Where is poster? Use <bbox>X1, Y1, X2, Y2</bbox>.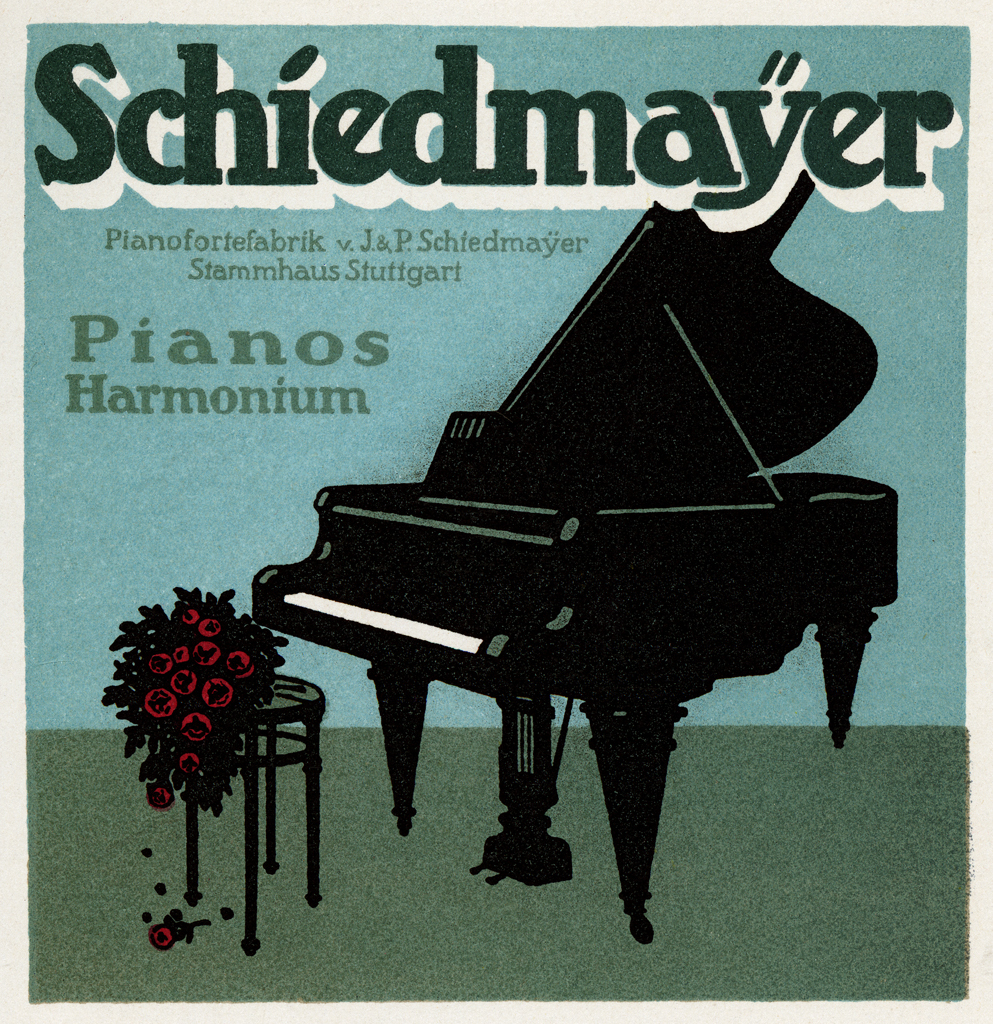
<bbox>3, 0, 992, 1023</bbox>.
